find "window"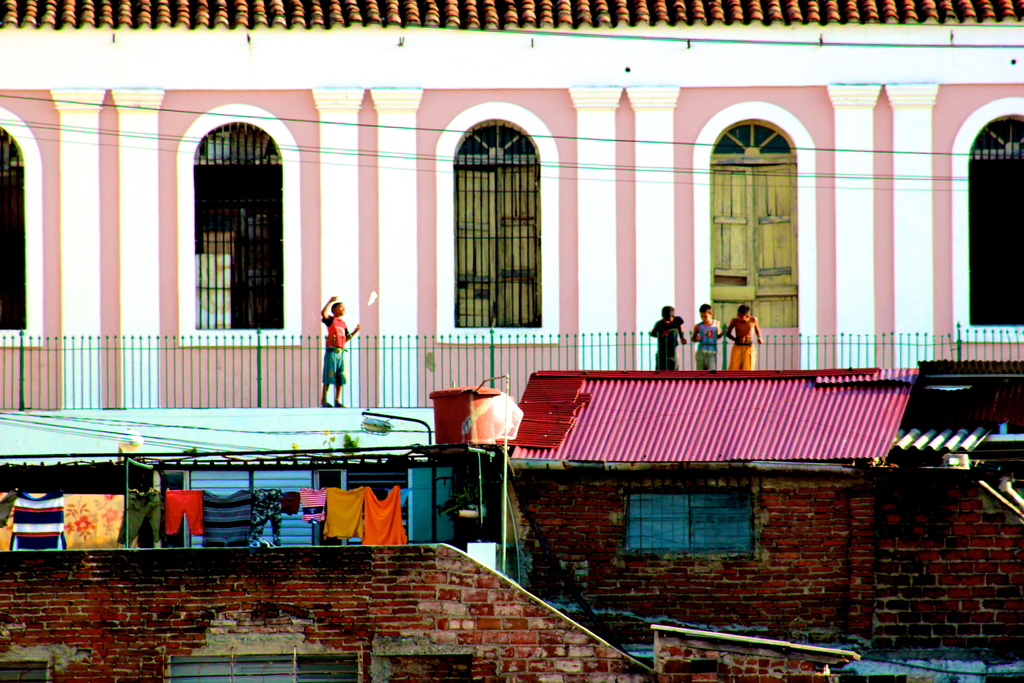
(left=690, top=99, right=806, bottom=338)
